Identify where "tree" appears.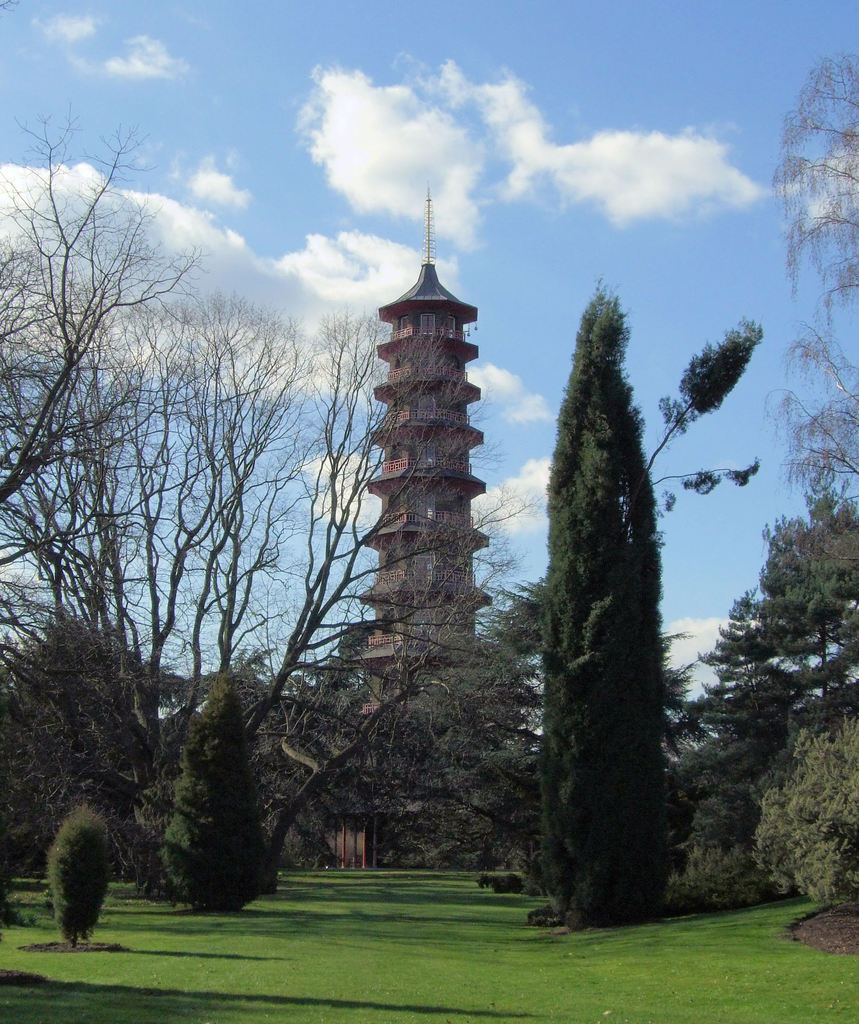
Appears at Rect(0, 233, 528, 891).
